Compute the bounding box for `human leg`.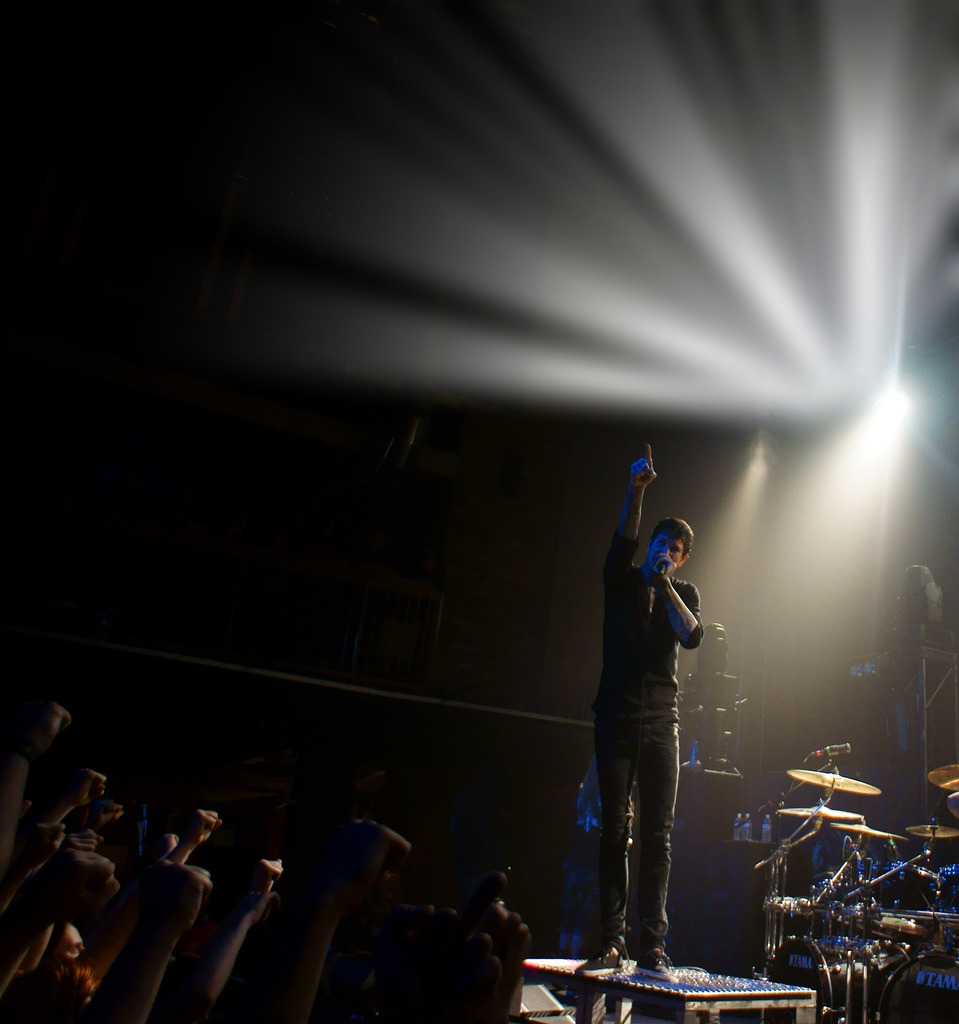
{"x1": 579, "y1": 735, "x2": 628, "y2": 971}.
